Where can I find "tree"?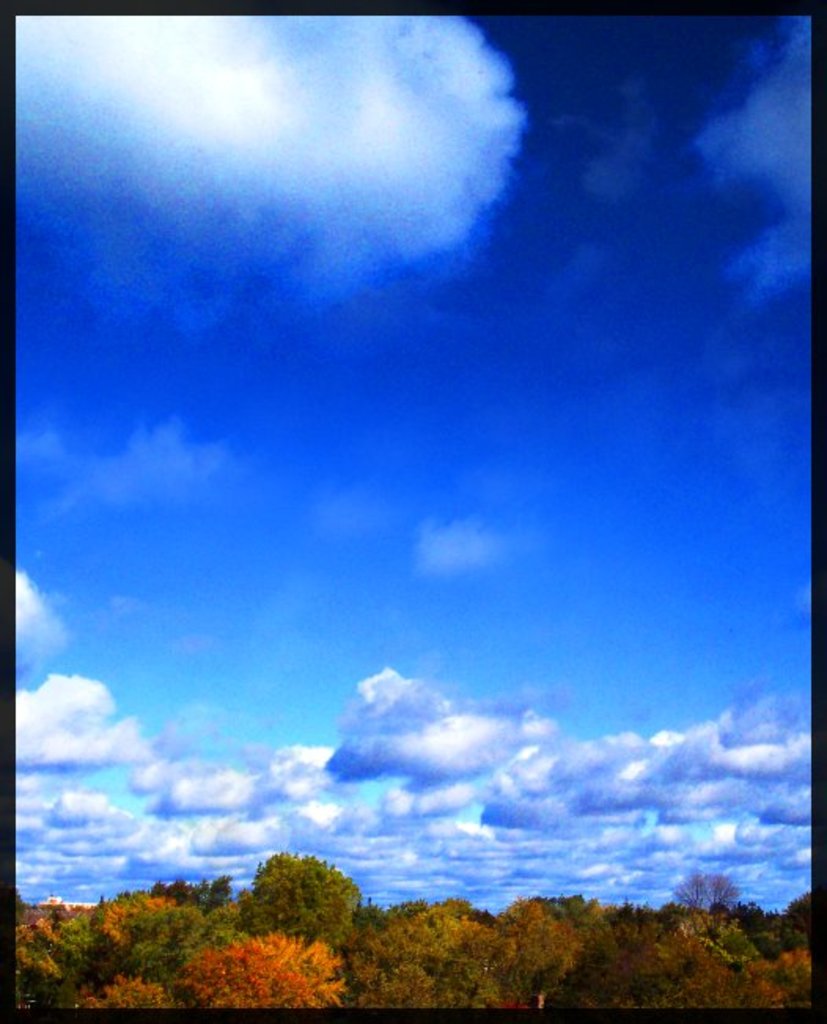
You can find it at {"left": 162, "top": 931, "right": 346, "bottom": 1015}.
